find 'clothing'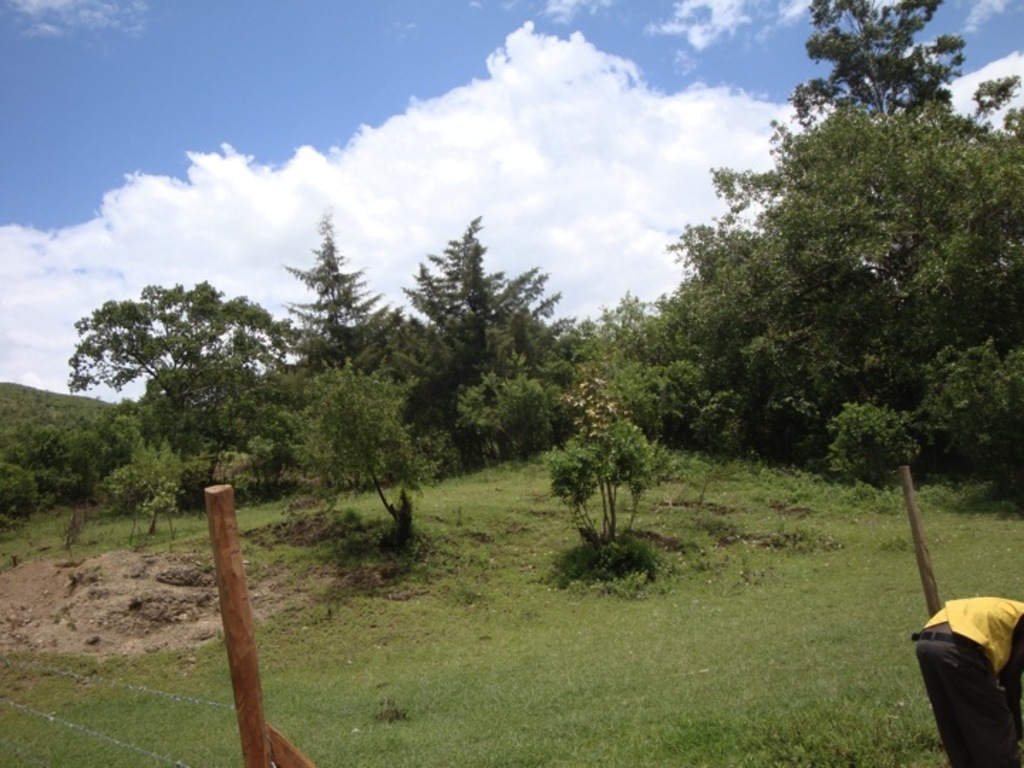
[926,592,1023,757]
